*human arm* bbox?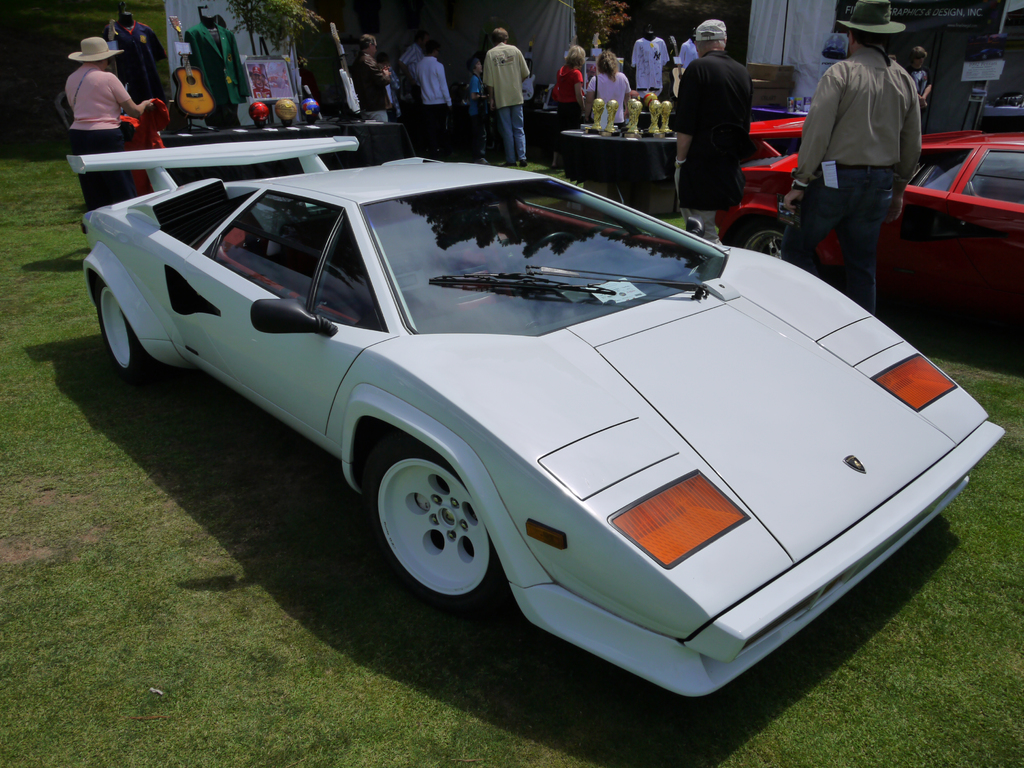
664, 56, 693, 198
